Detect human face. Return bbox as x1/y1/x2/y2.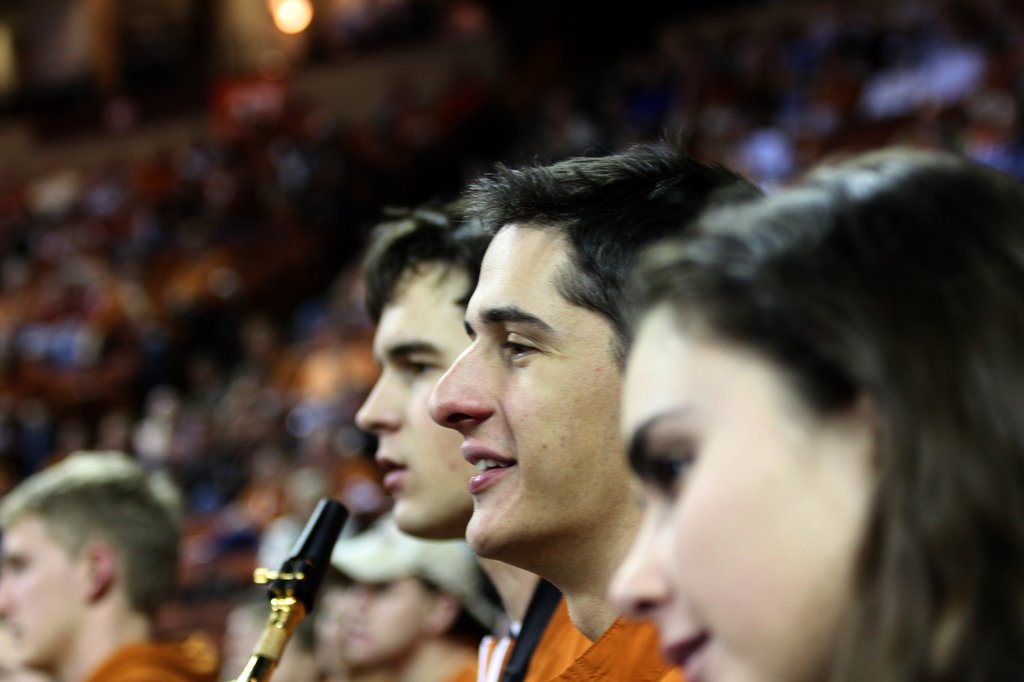
0/521/81/667.
